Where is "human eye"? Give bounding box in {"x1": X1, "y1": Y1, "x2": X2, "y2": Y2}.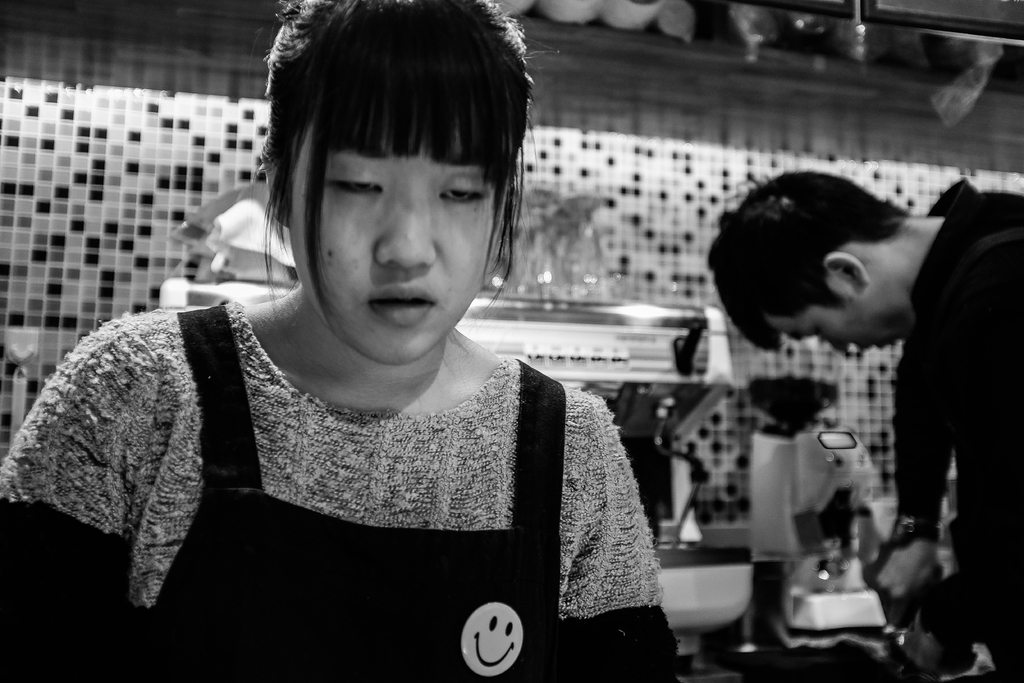
{"x1": 810, "y1": 326, "x2": 822, "y2": 341}.
